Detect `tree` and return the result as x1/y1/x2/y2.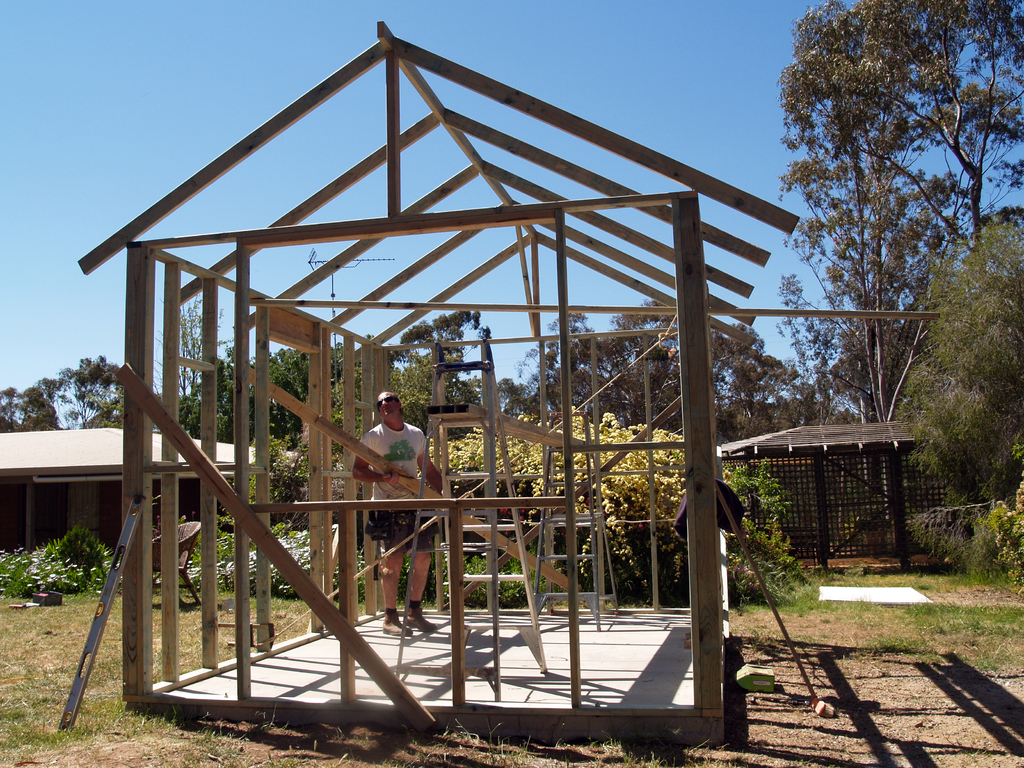
508/292/853/445.
